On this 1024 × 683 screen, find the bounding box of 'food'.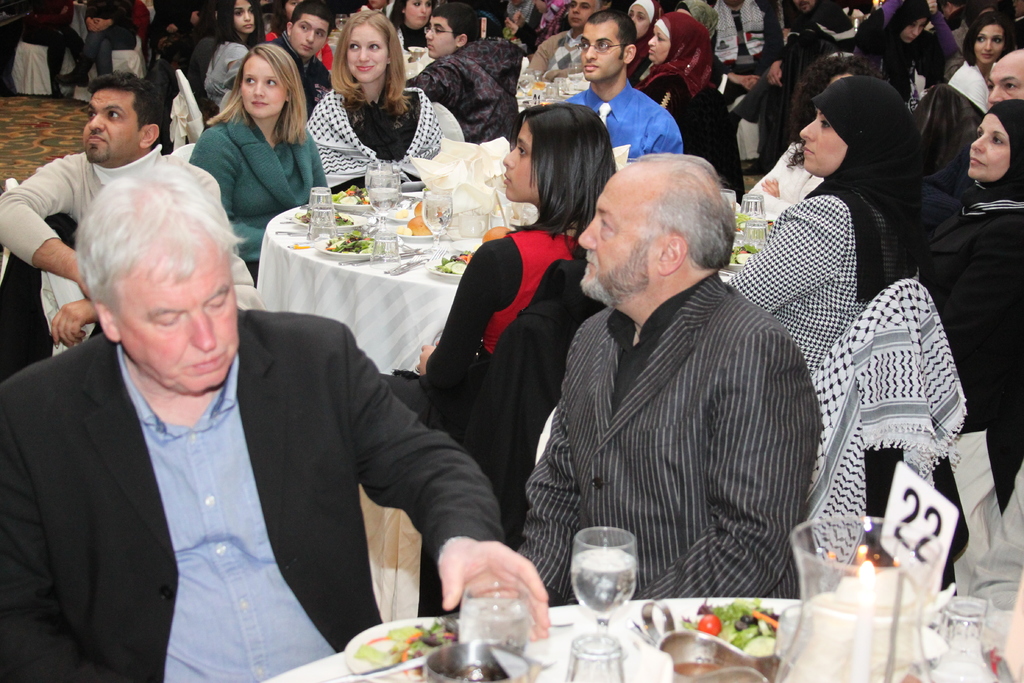
Bounding box: crop(436, 249, 469, 272).
